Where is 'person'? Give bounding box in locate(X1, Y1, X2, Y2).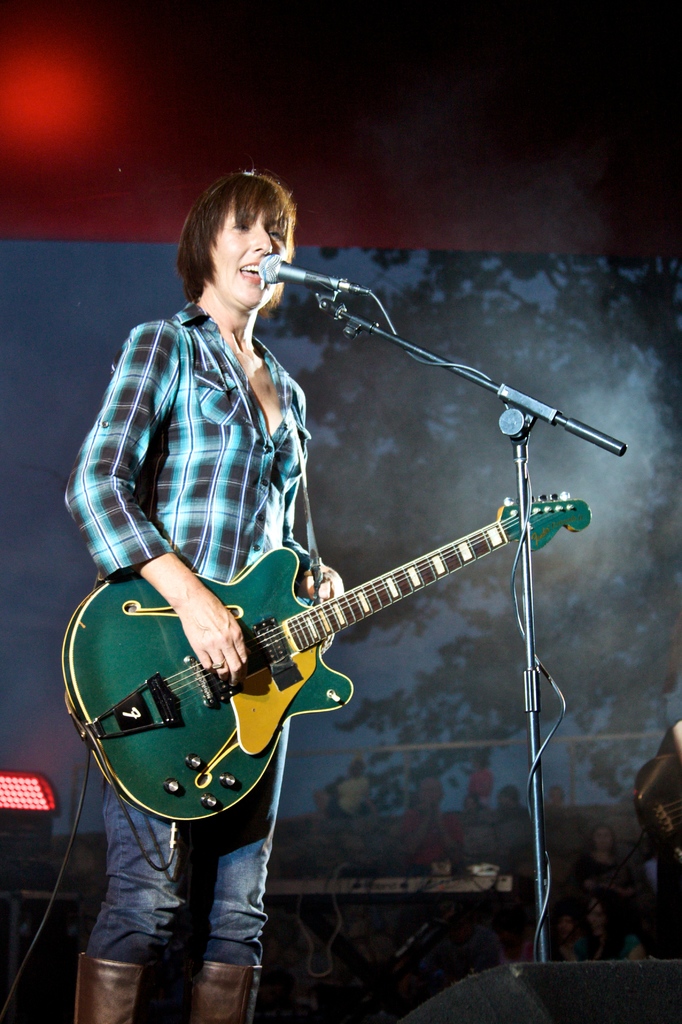
locate(64, 164, 345, 1023).
